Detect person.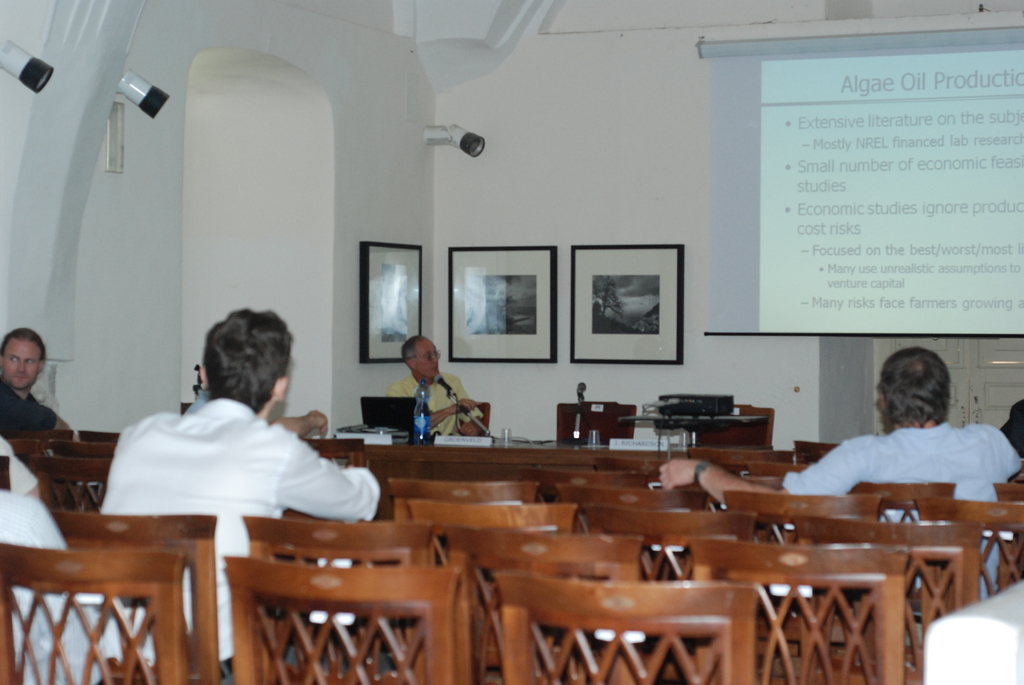
Detected at <bbox>1, 335, 60, 459</bbox>.
